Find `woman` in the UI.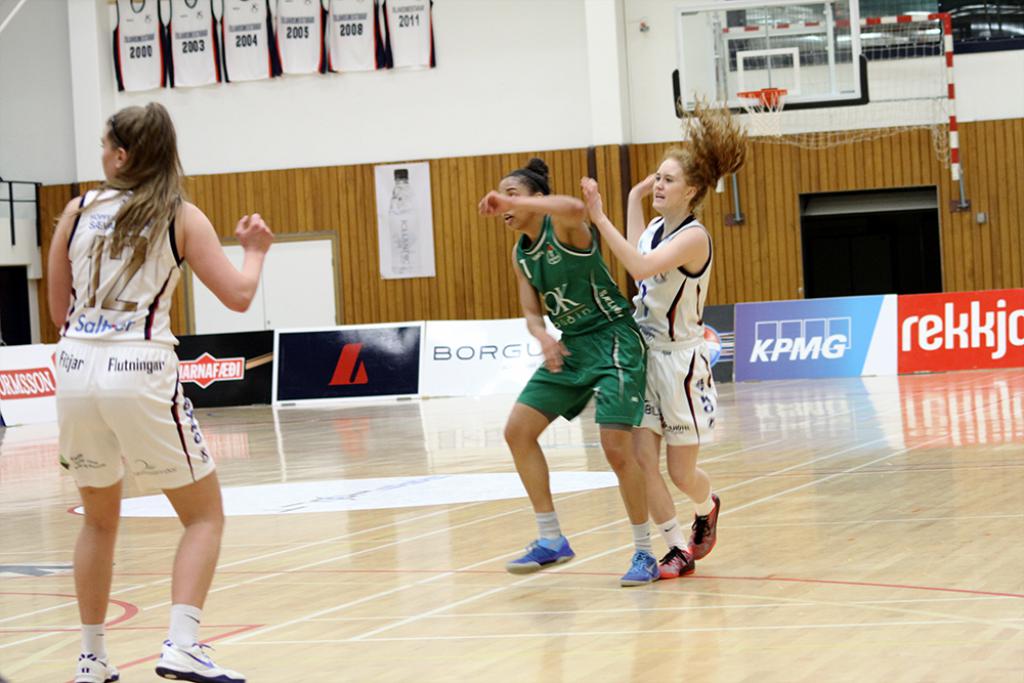
UI element at (39, 99, 256, 636).
